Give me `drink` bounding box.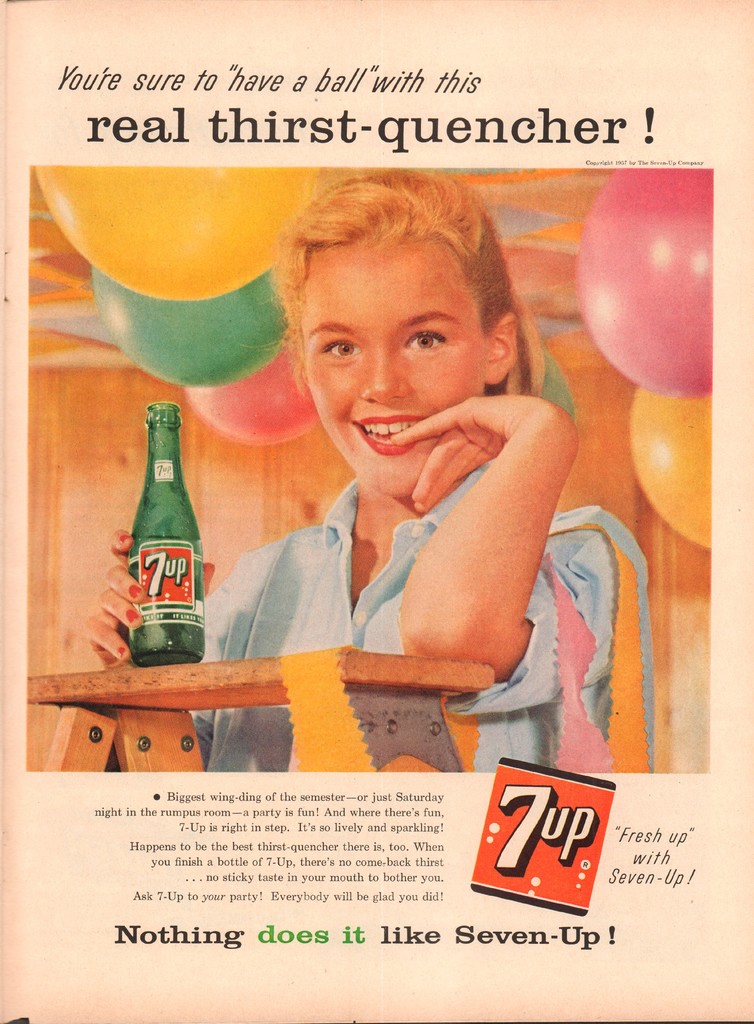
locate(122, 404, 205, 669).
